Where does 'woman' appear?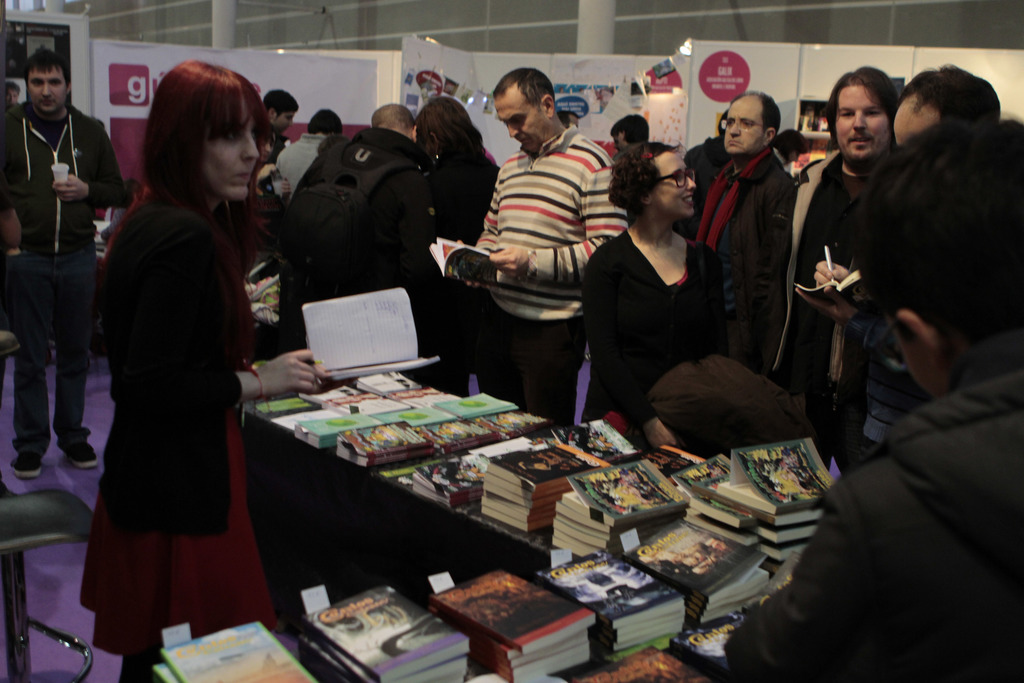
Appears at BBox(84, 53, 332, 682).
